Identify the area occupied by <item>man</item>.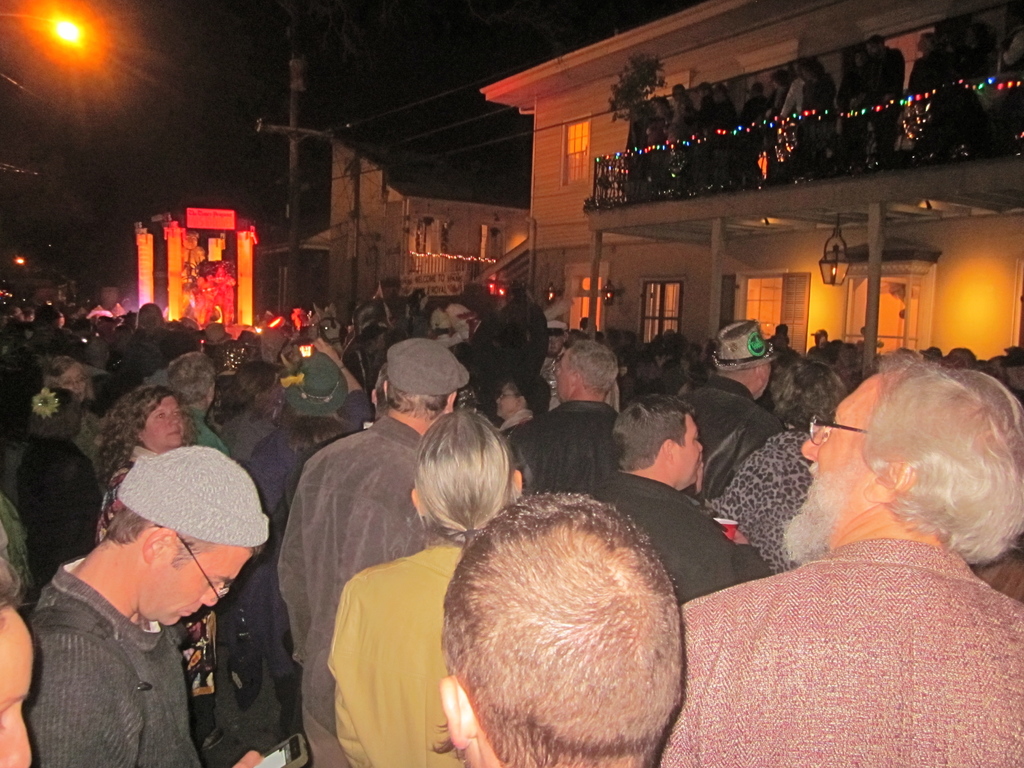
Area: {"x1": 506, "y1": 339, "x2": 625, "y2": 512}.
